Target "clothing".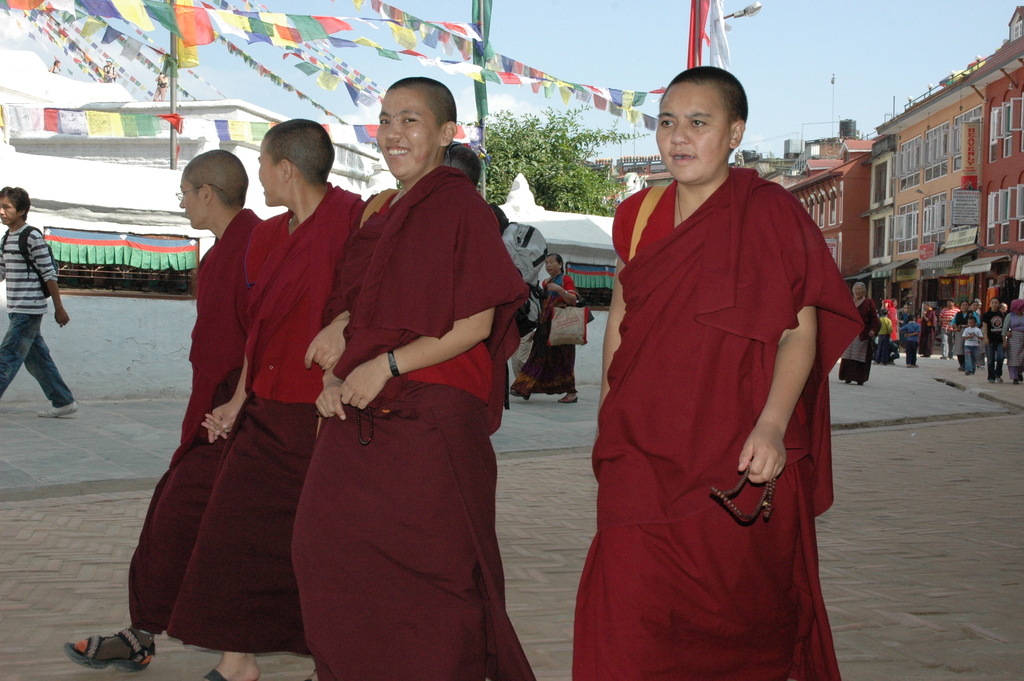
Target region: <box>0,218,68,402</box>.
